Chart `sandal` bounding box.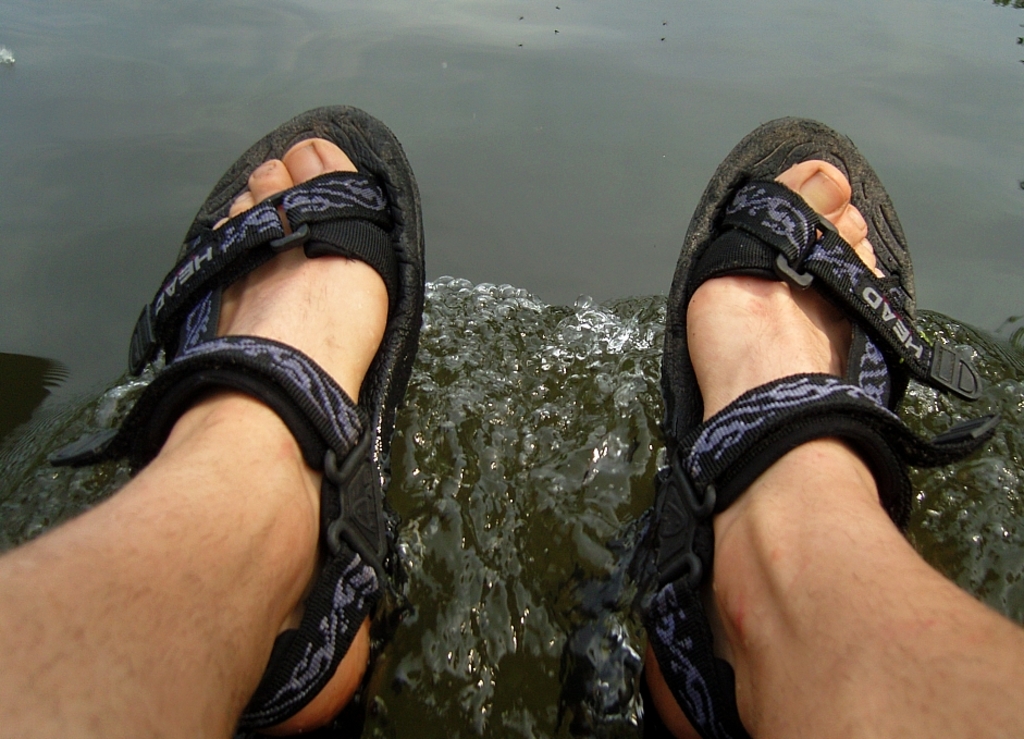
Charted: {"x1": 665, "y1": 110, "x2": 988, "y2": 589}.
